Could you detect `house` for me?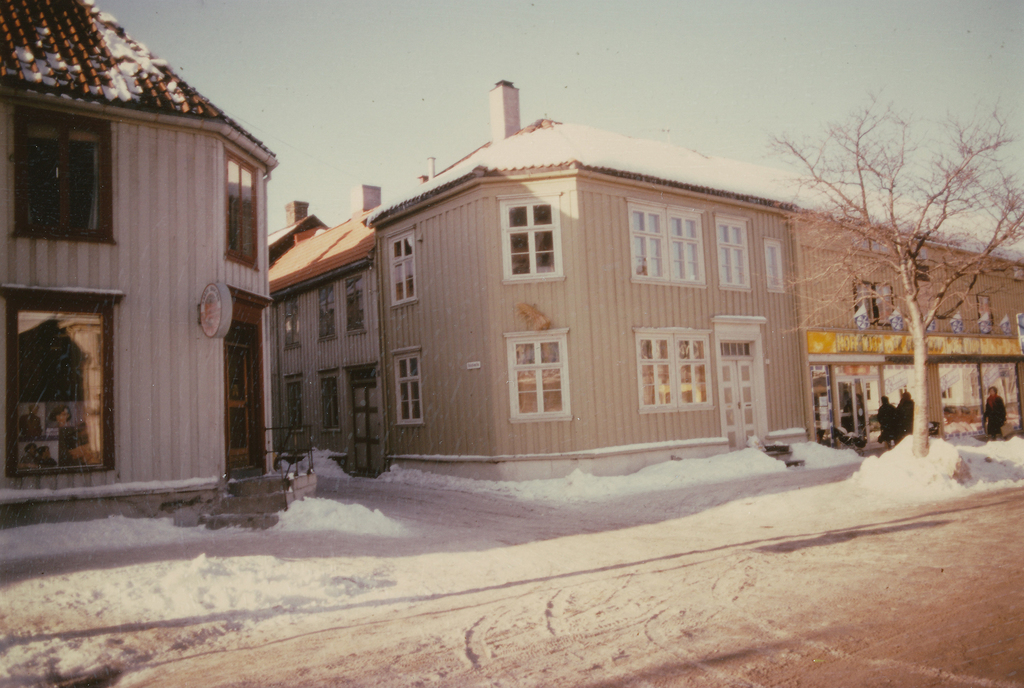
Detection result: select_region(259, 197, 387, 468).
